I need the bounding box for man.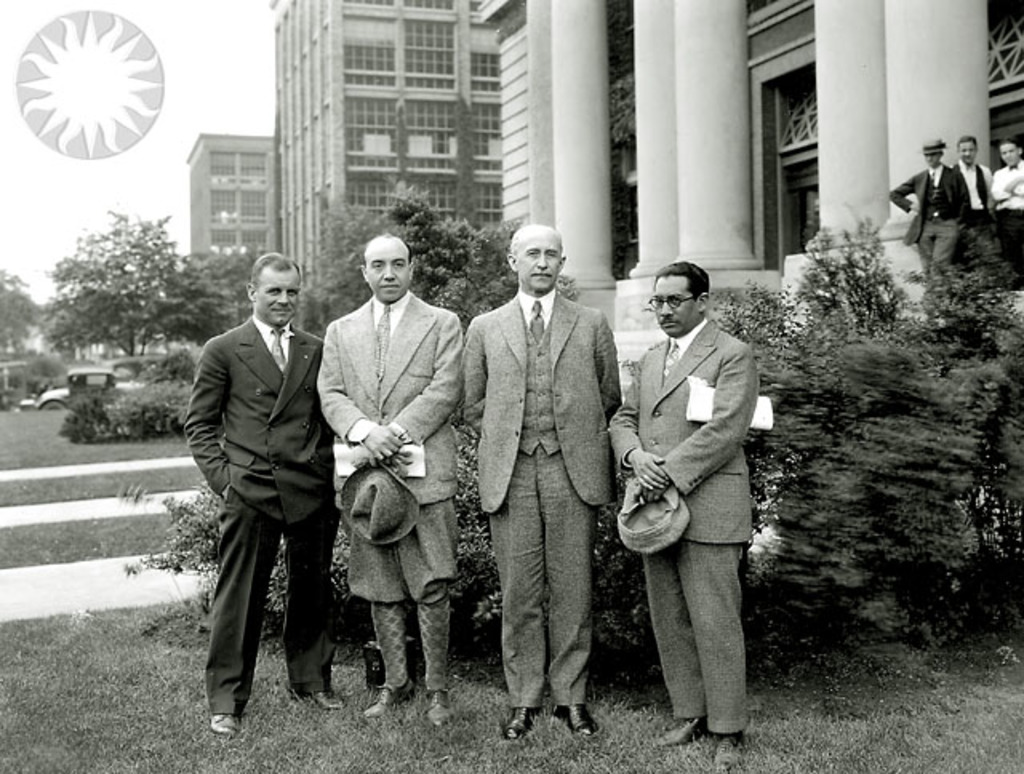
Here it is: {"left": 949, "top": 136, "right": 995, "bottom": 285}.
